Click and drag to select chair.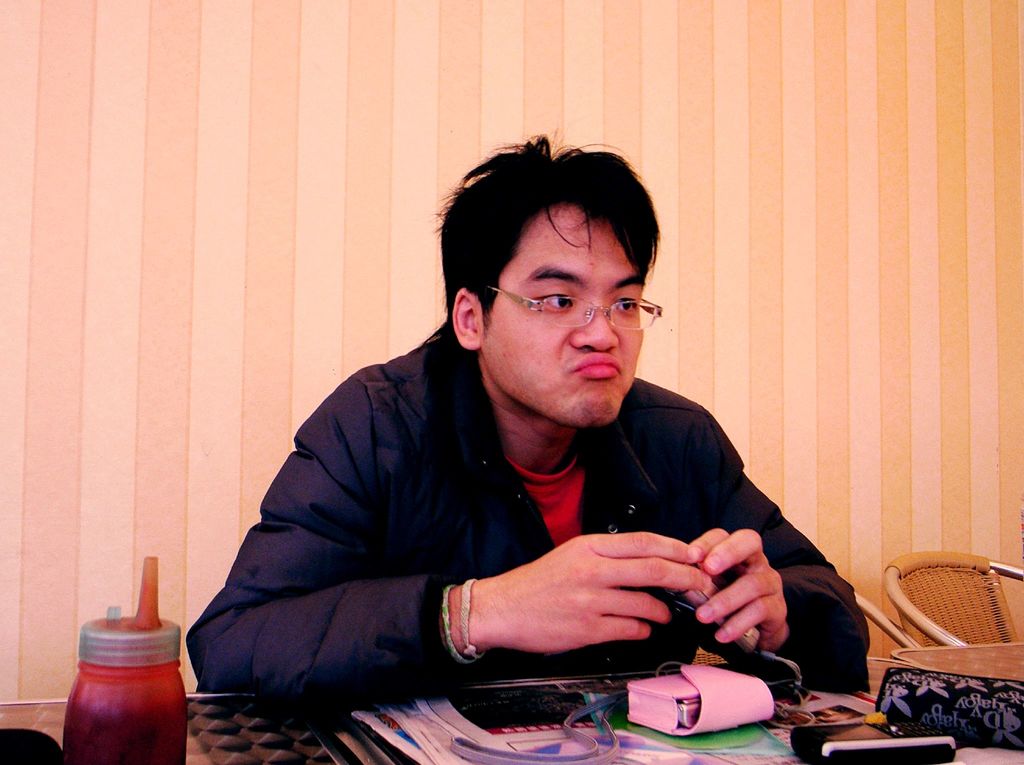
Selection: [687, 593, 911, 661].
